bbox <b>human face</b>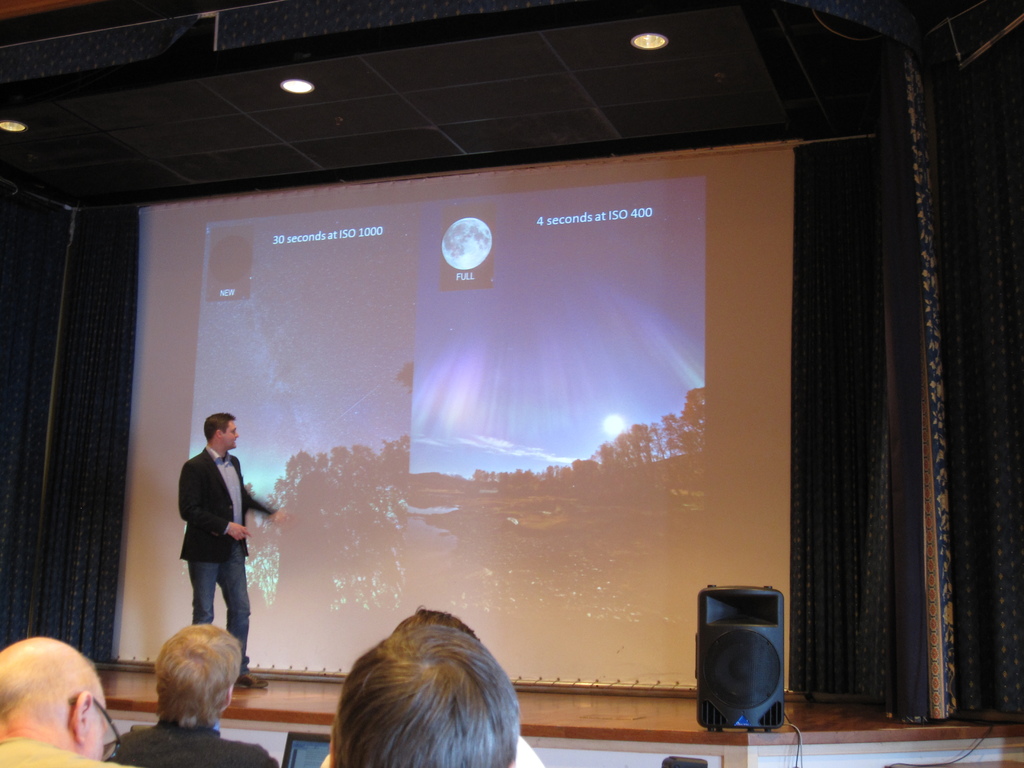
Rect(220, 420, 238, 450)
